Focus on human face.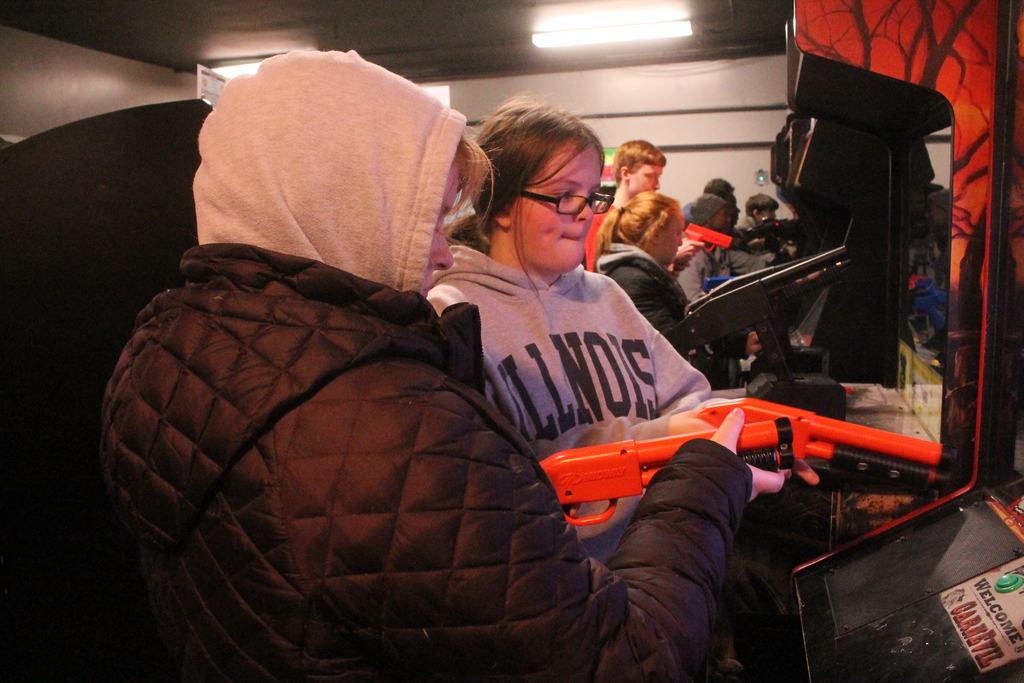
Focused at select_region(653, 216, 684, 267).
